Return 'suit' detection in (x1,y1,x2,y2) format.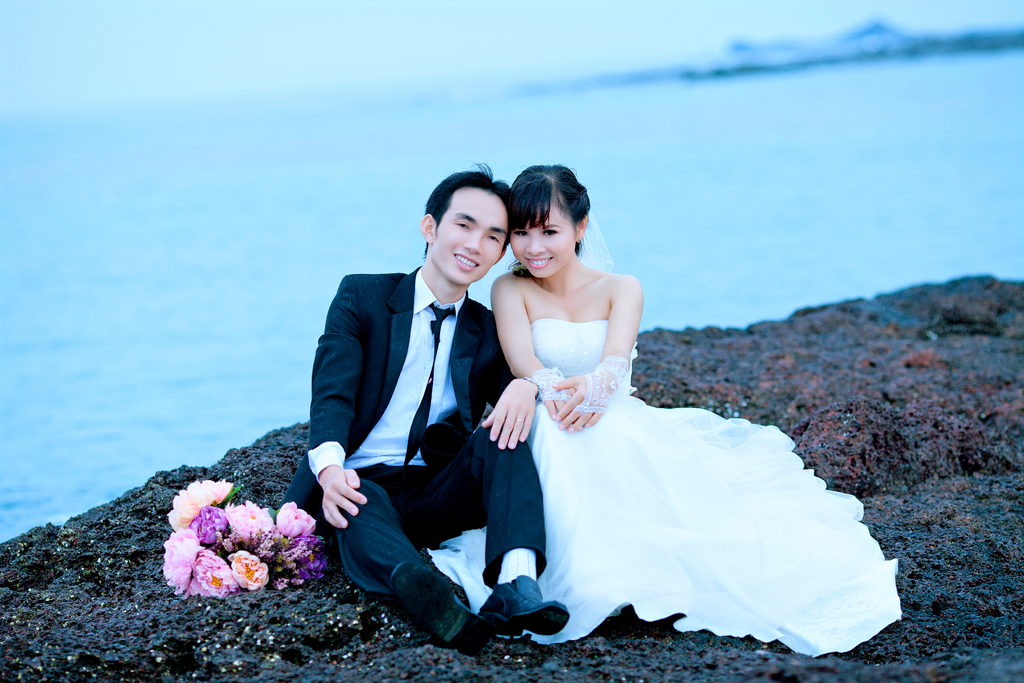
(342,218,573,607).
